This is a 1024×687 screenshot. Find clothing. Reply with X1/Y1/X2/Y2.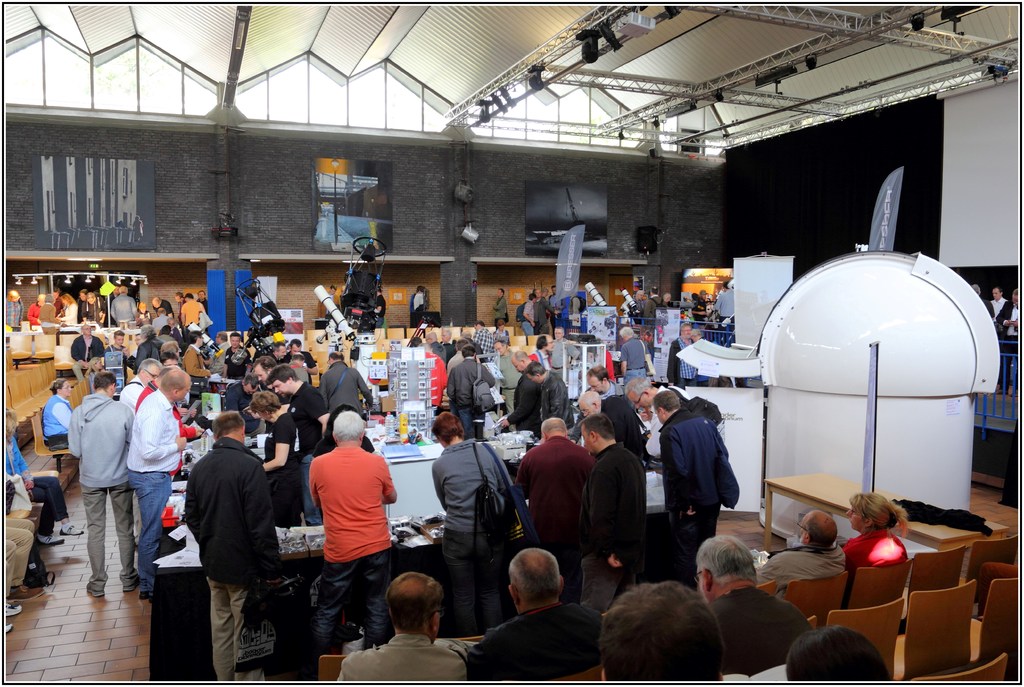
183/435/284/686.
